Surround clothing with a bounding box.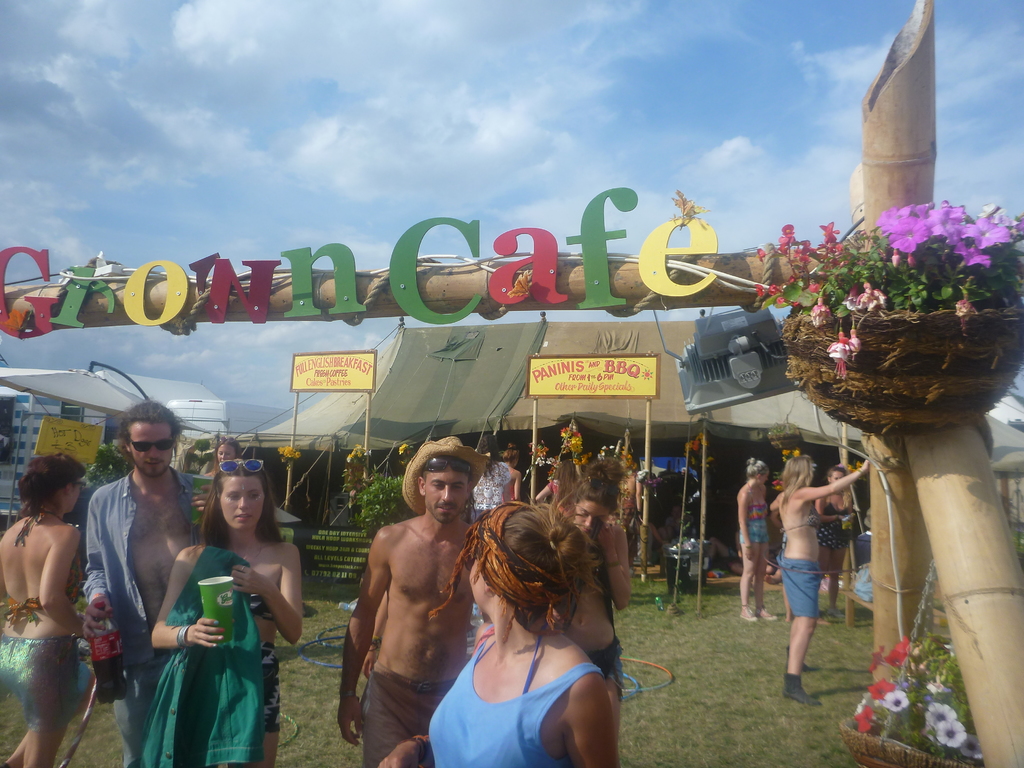
[424,626,607,767].
